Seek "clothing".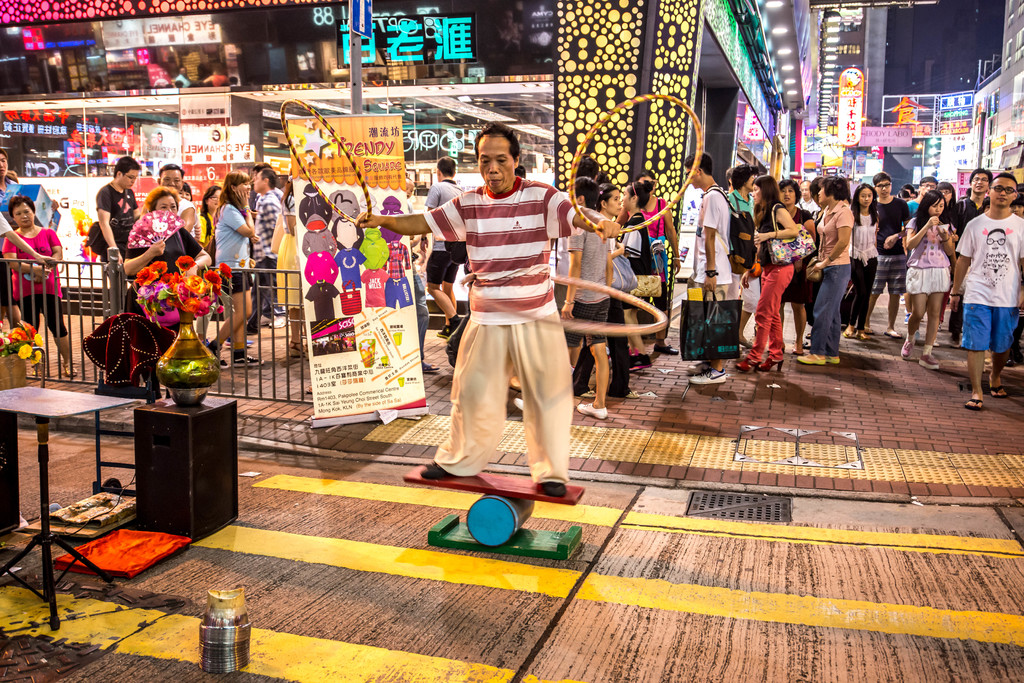
(733,179,765,303).
